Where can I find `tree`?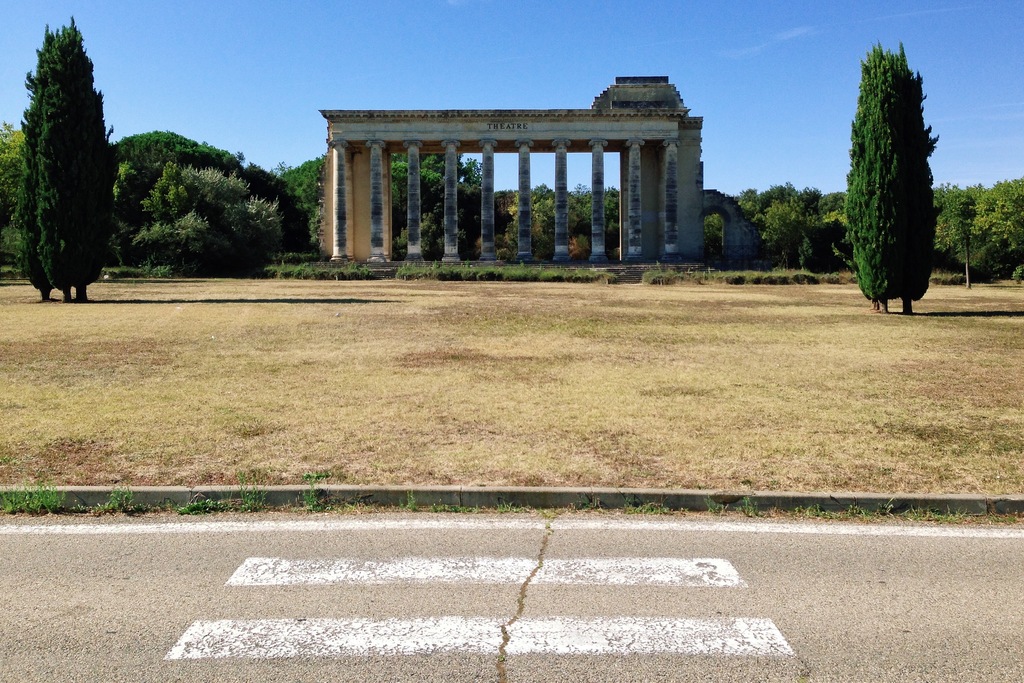
You can find it at (844,37,948,317).
